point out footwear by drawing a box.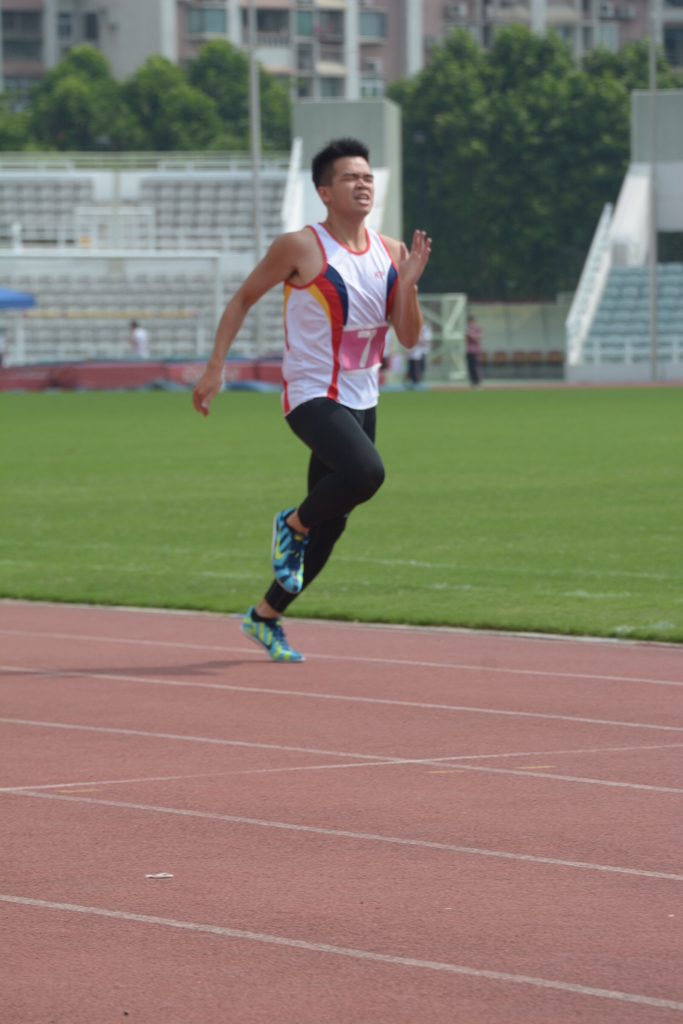
{"left": 233, "top": 609, "right": 305, "bottom": 665}.
